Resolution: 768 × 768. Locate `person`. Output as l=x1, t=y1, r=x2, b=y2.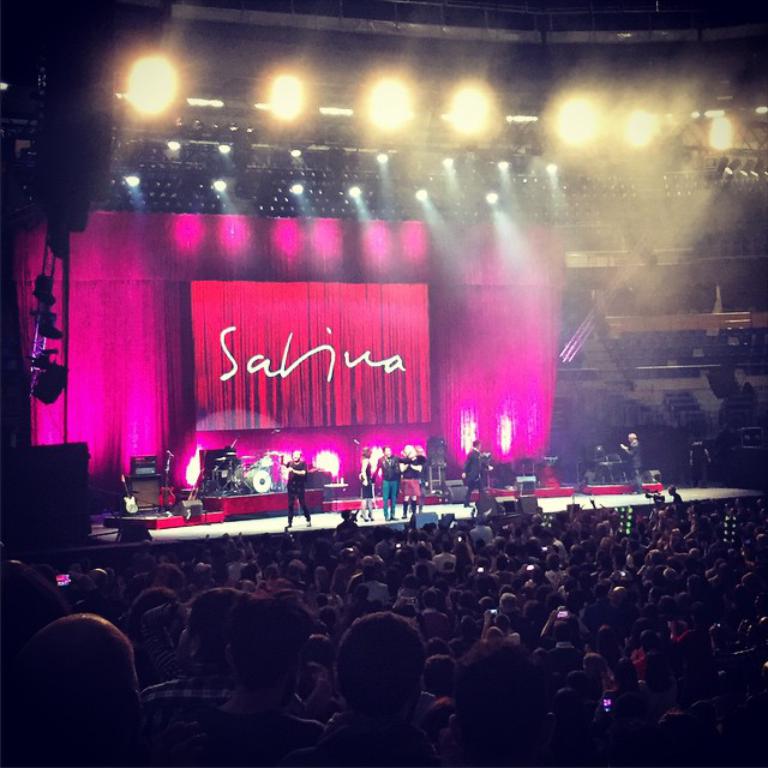
l=406, t=443, r=425, b=514.
